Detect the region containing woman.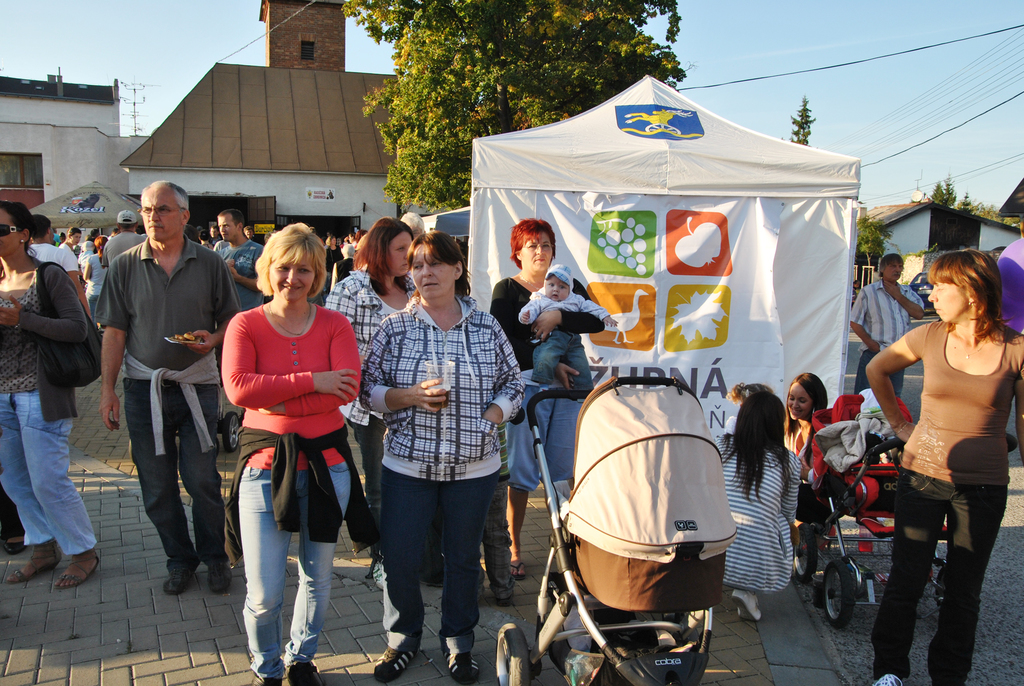
<box>354,228,525,685</box>.
